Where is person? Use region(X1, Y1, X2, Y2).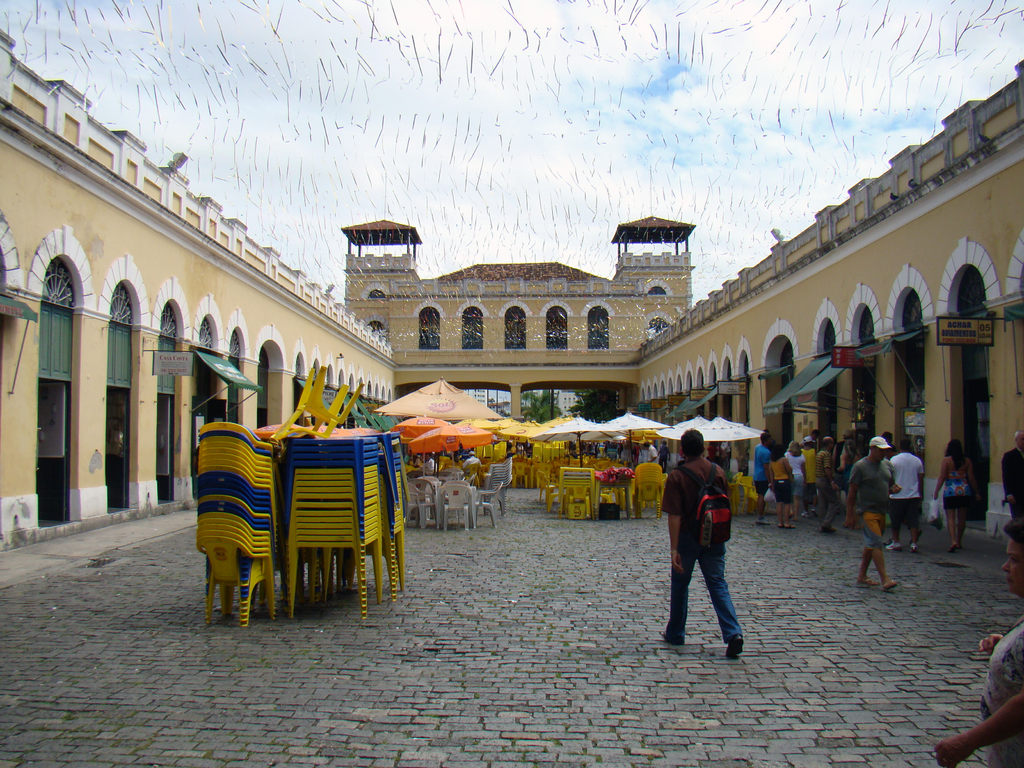
region(897, 442, 915, 545).
